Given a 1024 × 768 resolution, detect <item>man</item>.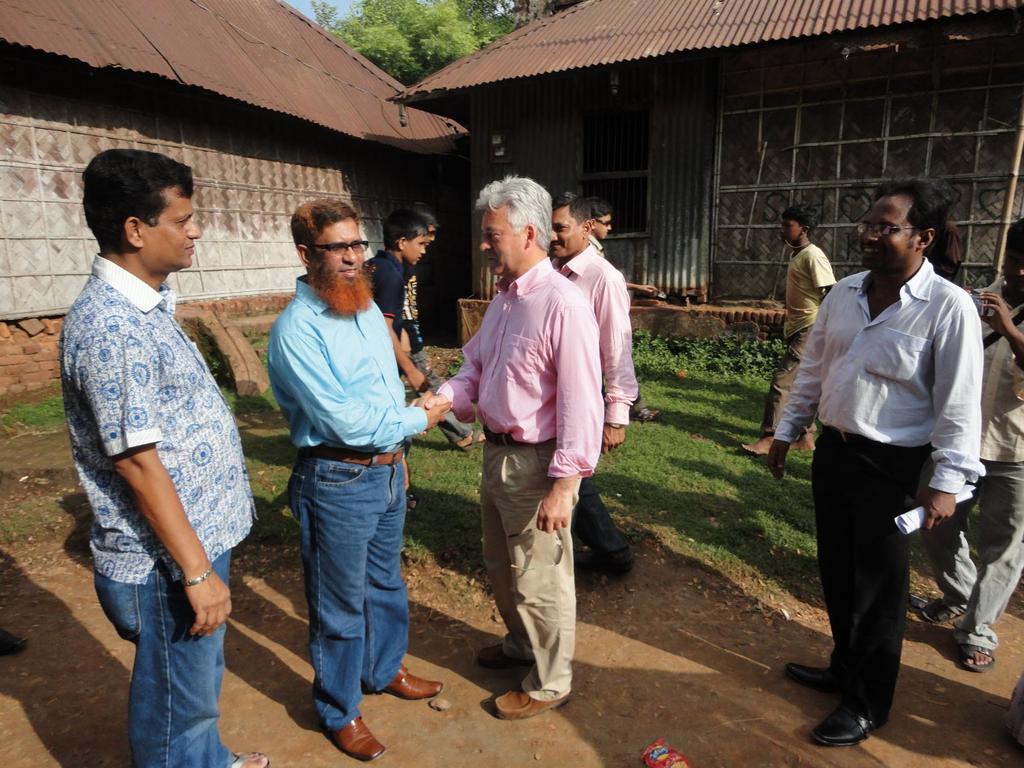
<bbox>541, 196, 648, 584</bbox>.
